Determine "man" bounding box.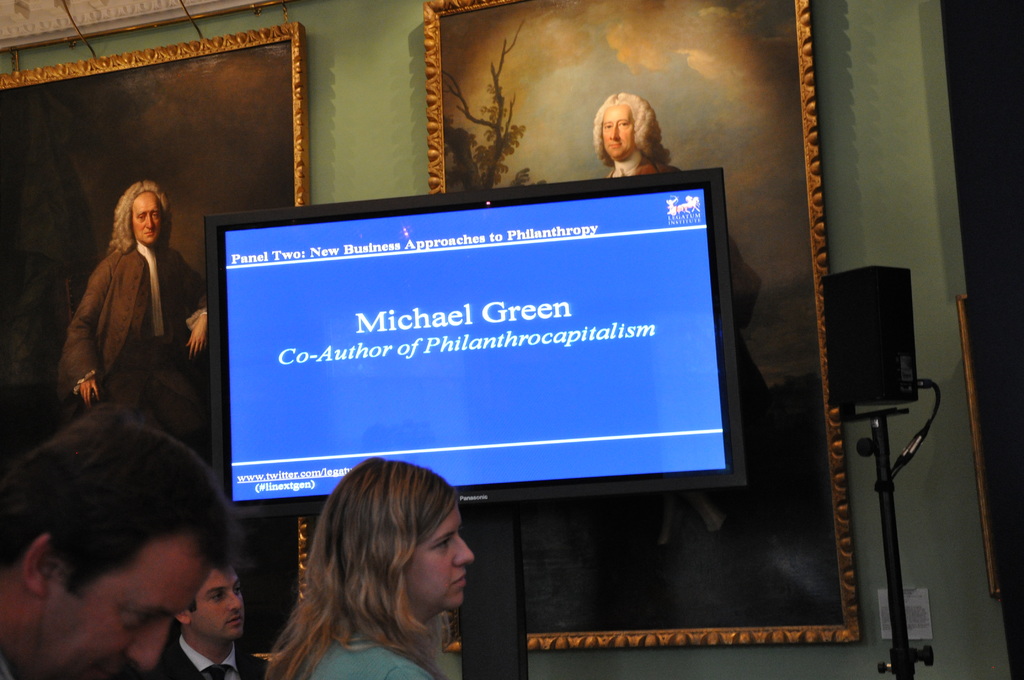
Determined: box(159, 562, 271, 679).
